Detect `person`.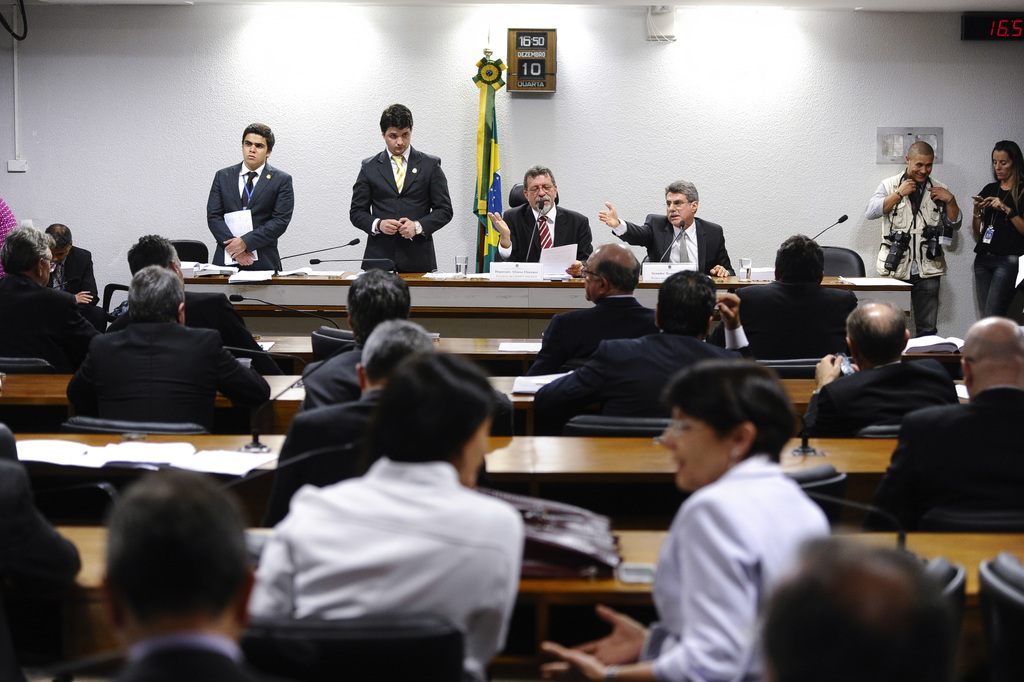
Detected at x1=711 y1=235 x2=856 y2=369.
